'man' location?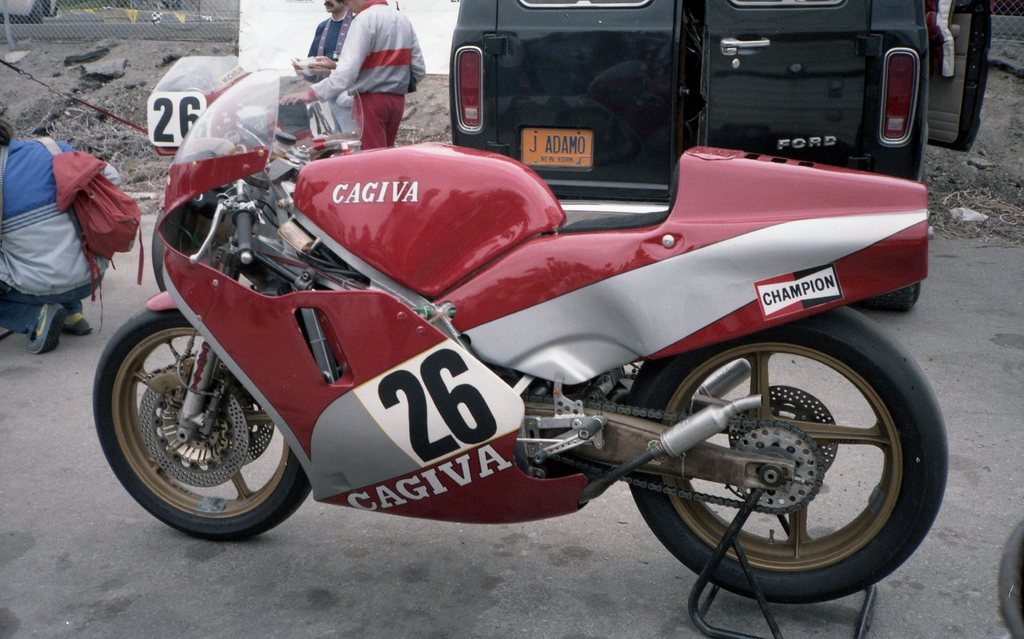
279,0,428,150
